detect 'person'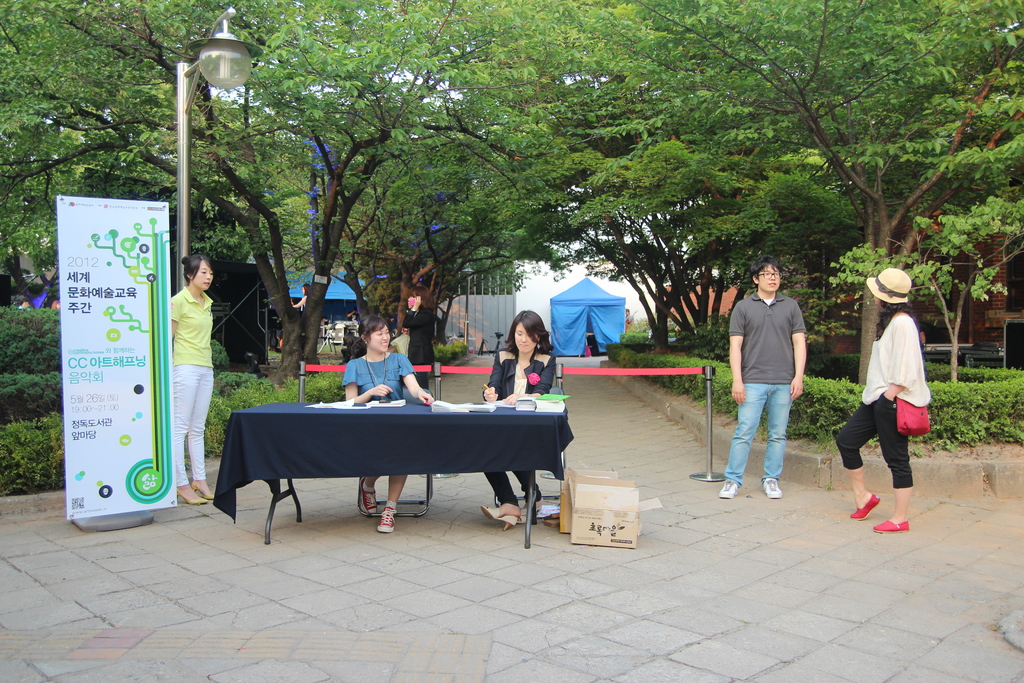
<box>722,253,807,502</box>
